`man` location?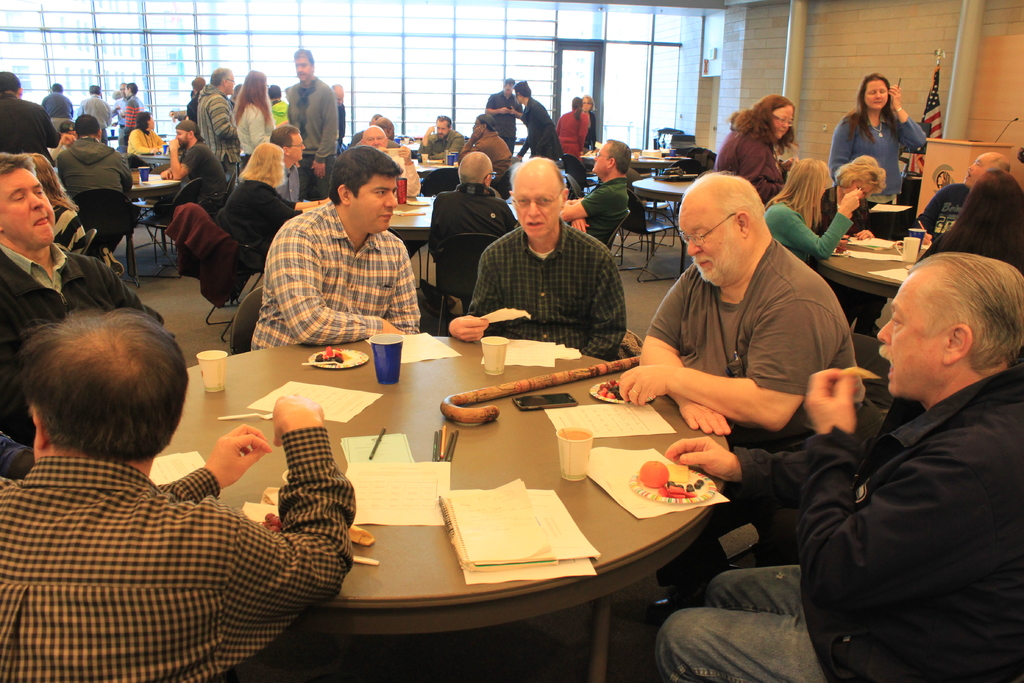
region(119, 83, 136, 144)
